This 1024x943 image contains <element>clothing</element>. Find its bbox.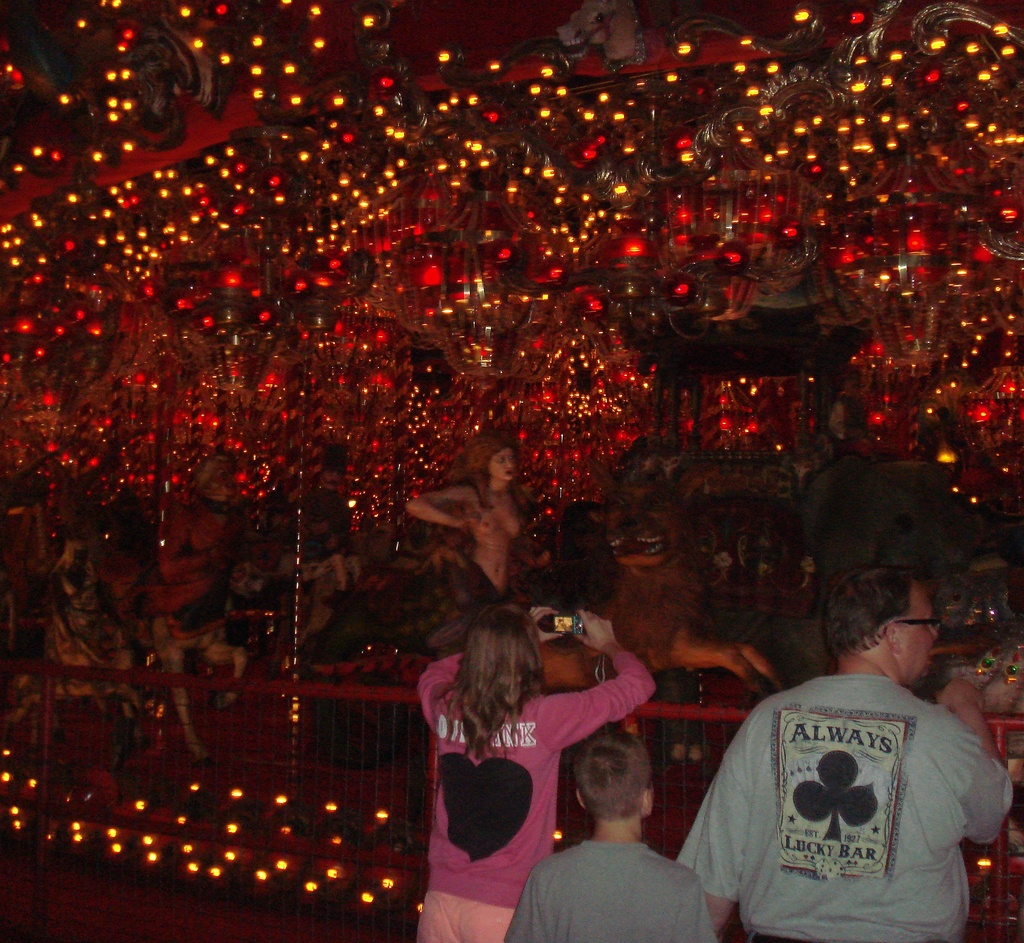
region(417, 647, 657, 942).
